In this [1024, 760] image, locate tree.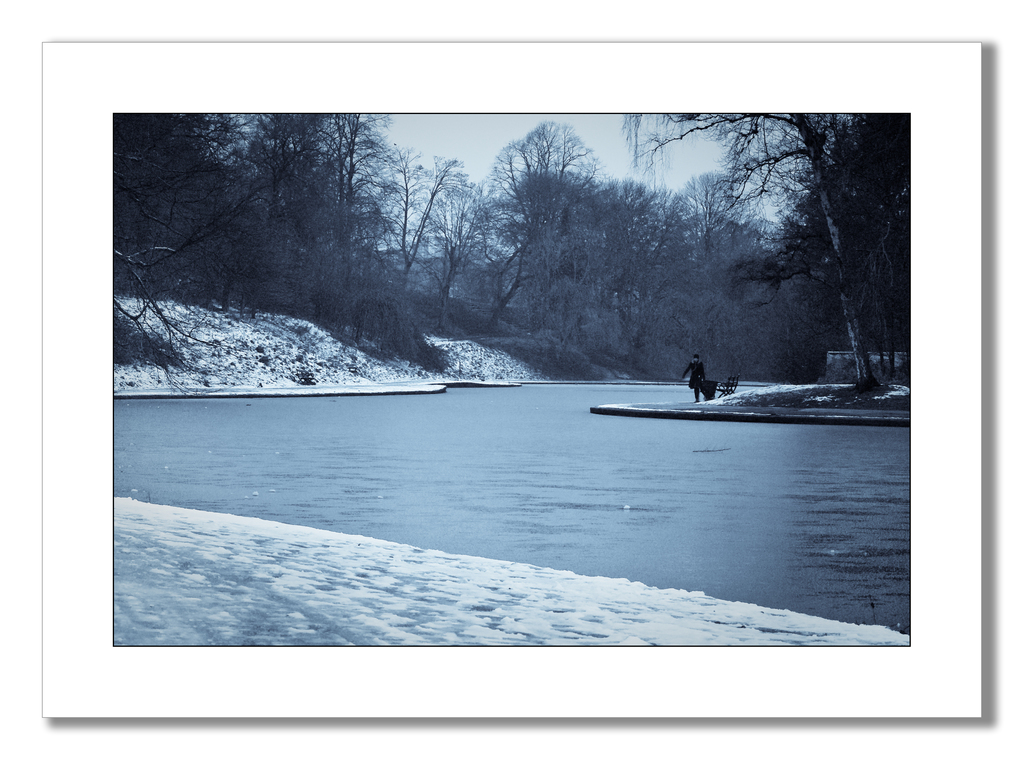
Bounding box: left=748, top=210, right=842, bottom=372.
